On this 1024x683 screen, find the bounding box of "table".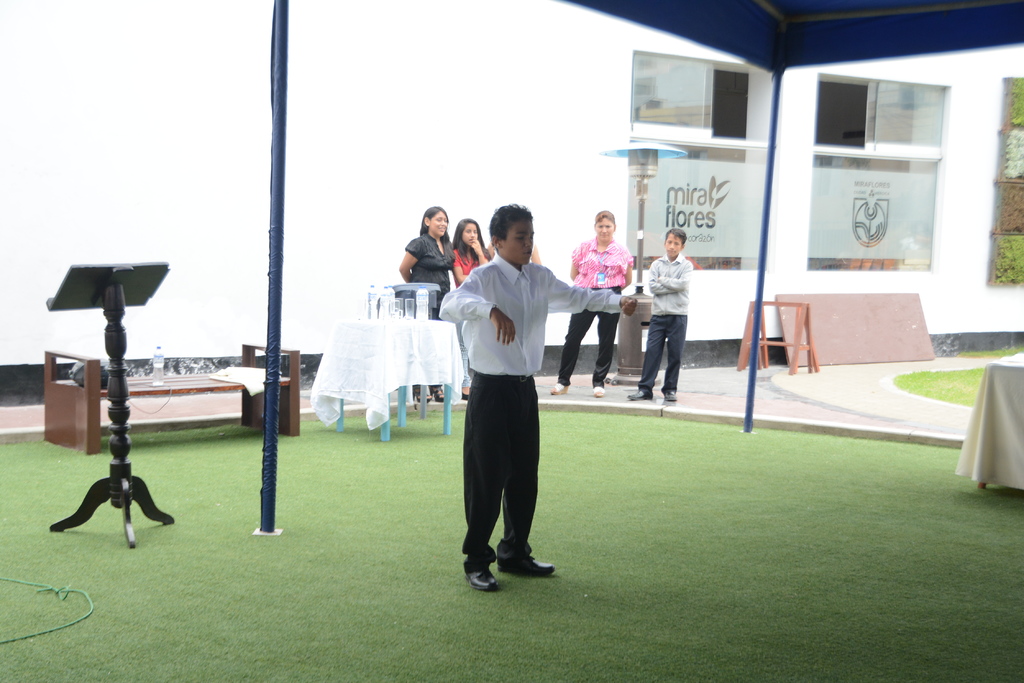
Bounding box: [303,307,450,444].
